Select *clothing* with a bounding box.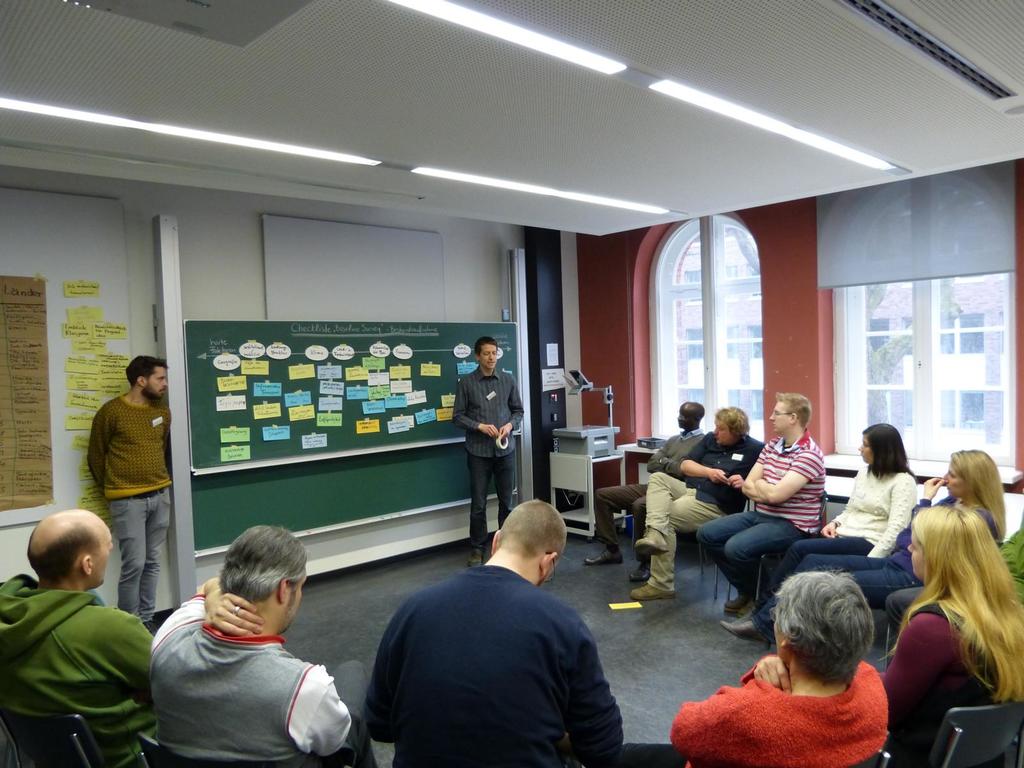
149,595,367,767.
